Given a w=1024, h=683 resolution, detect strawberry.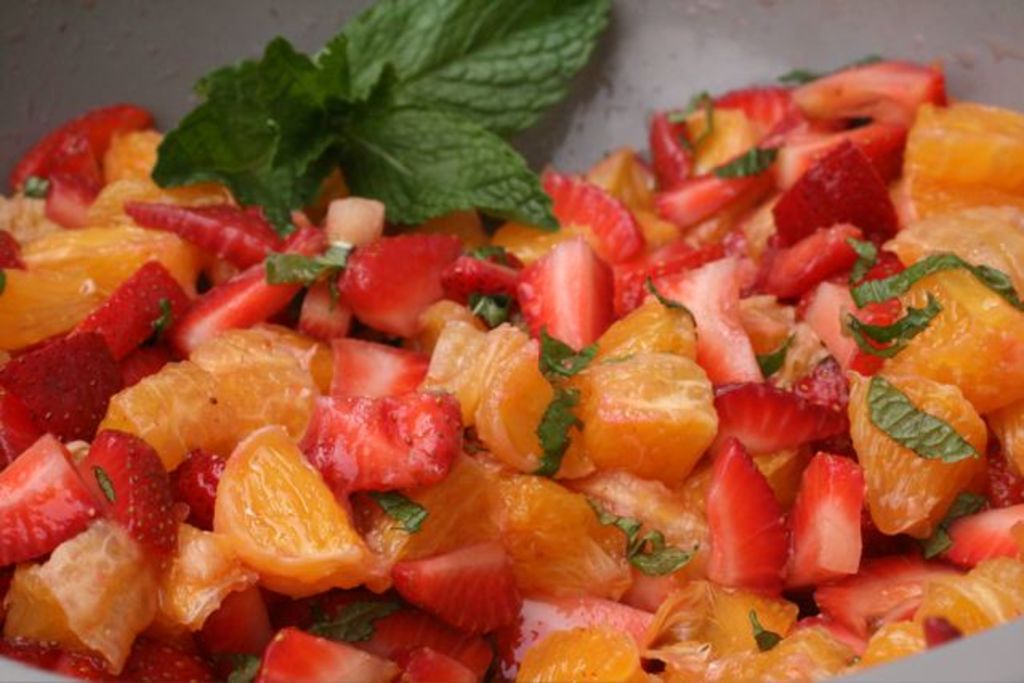
BBox(764, 223, 867, 298).
